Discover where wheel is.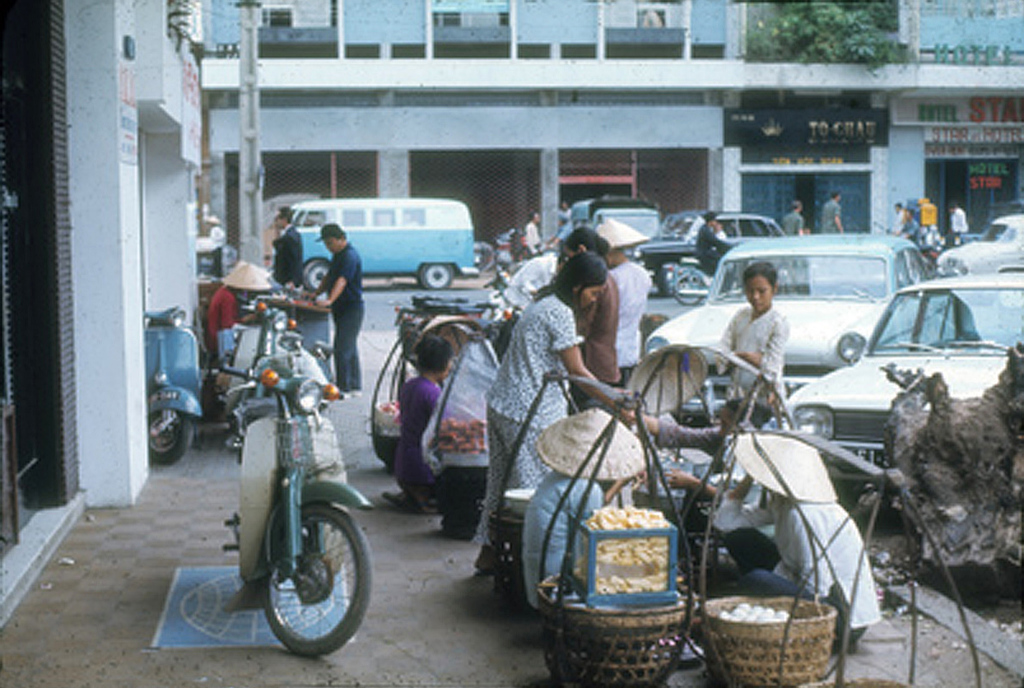
Discovered at <bbox>147, 408, 192, 462</bbox>.
